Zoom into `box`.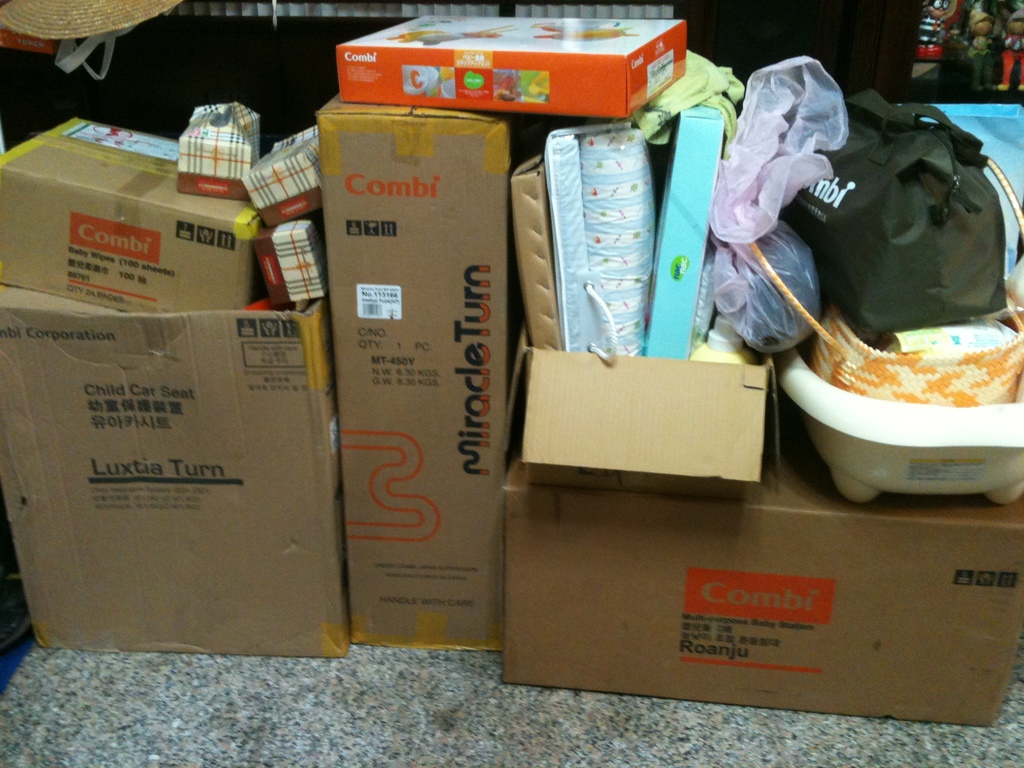
Zoom target: bbox(253, 220, 325, 299).
